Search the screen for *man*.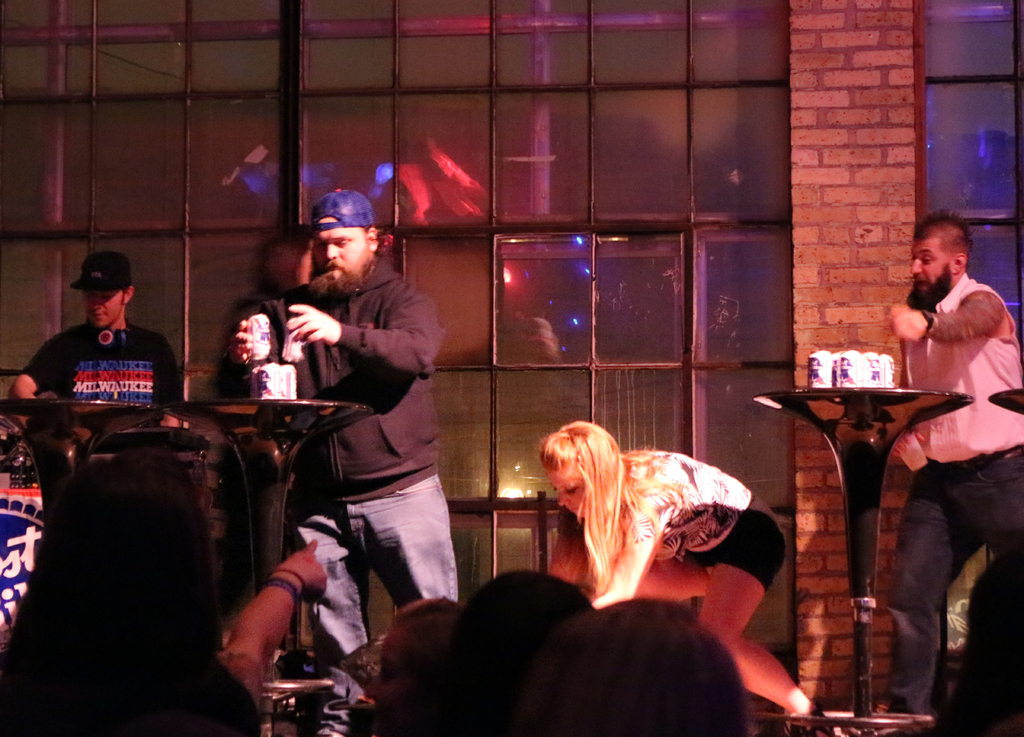
Found at rect(26, 256, 180, 425).
